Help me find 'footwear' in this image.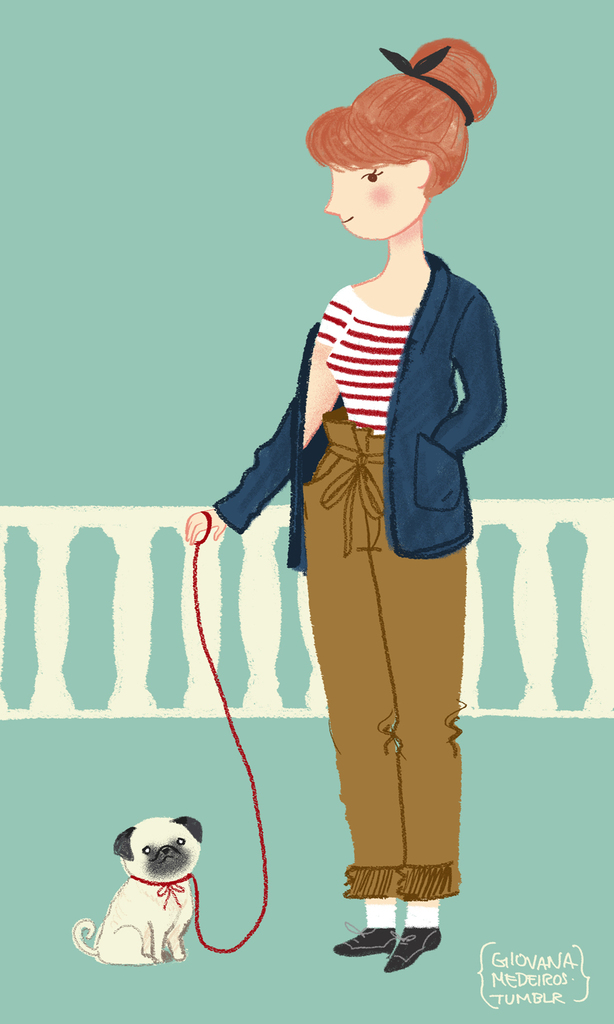
Found it: (x1=382, y1=923, x2=445, y2=974).
